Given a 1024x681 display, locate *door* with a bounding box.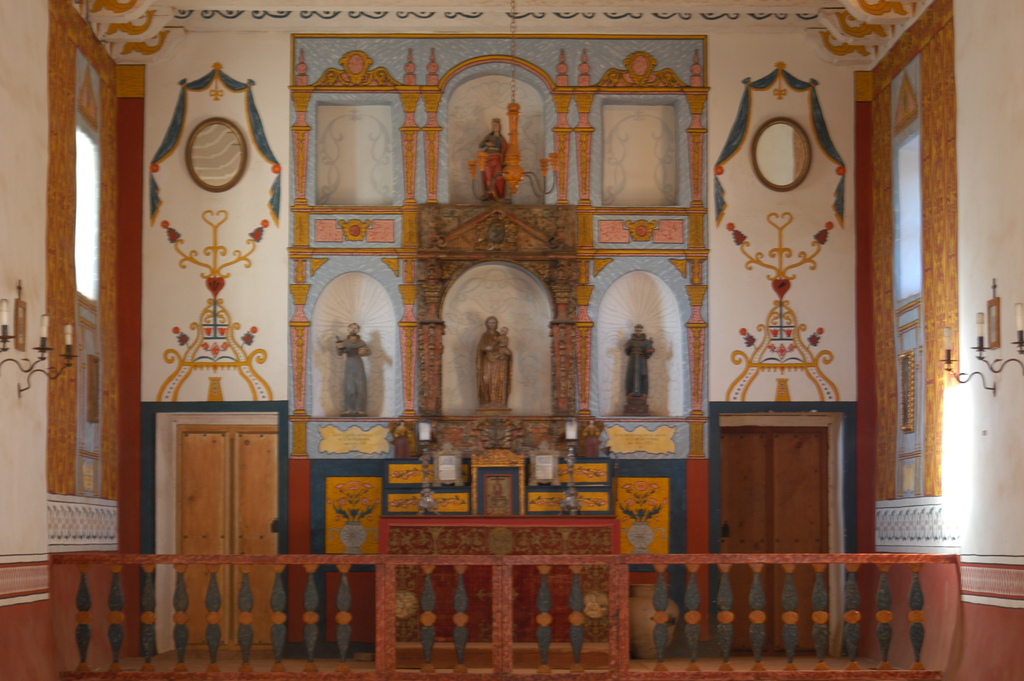
Located: bbox(722, 425, 826, 650).
